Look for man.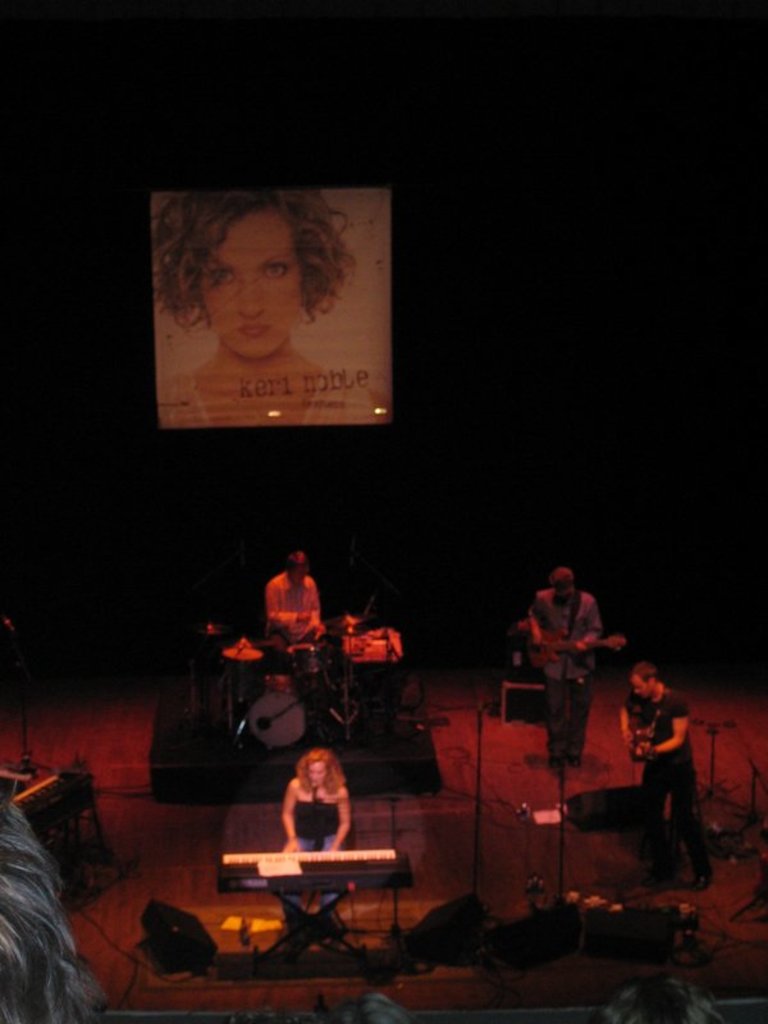
Found: left=617, top=657, right=714, bottom=895.
